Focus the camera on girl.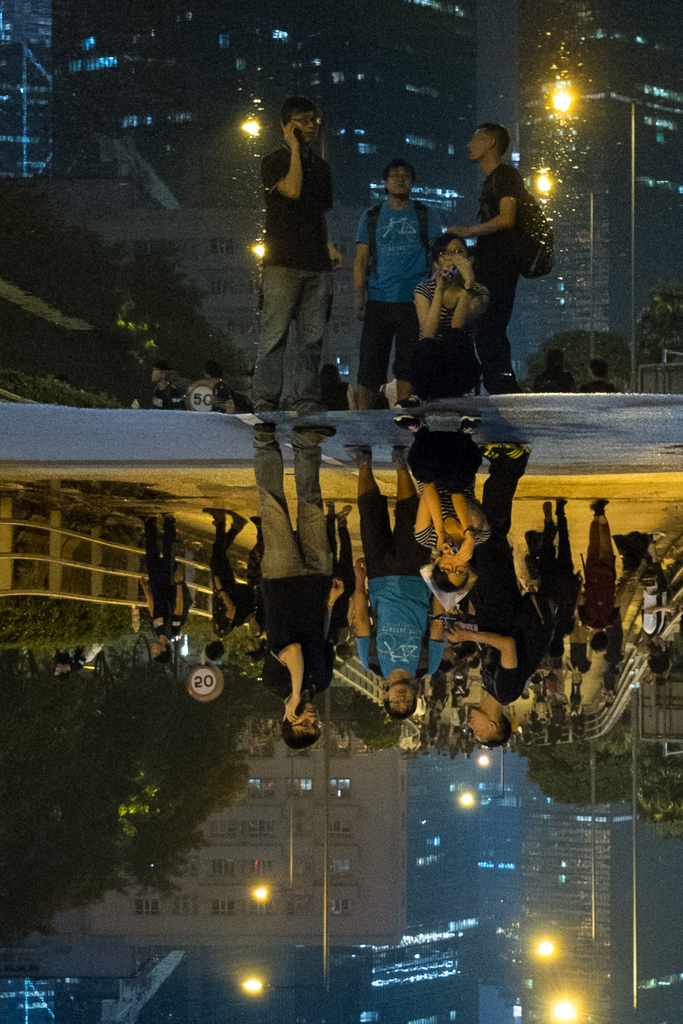
Focus region: bbox=[393, 235, 488, 401].
